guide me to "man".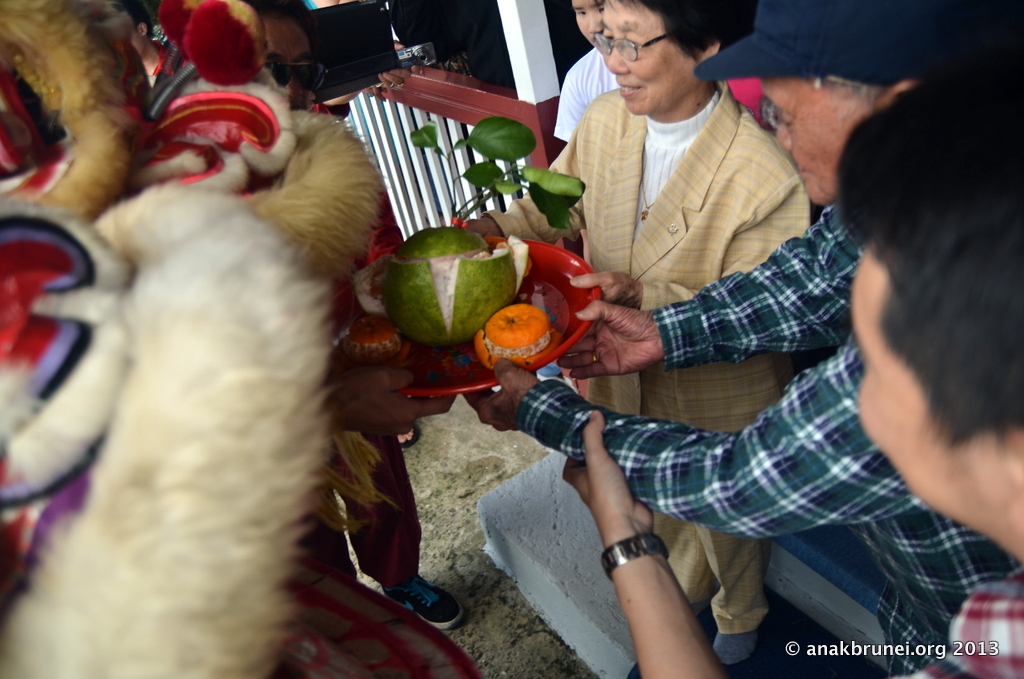
Guidance: {"left": 558, "top": 76, "right": 1023, "bottom": 676}.
